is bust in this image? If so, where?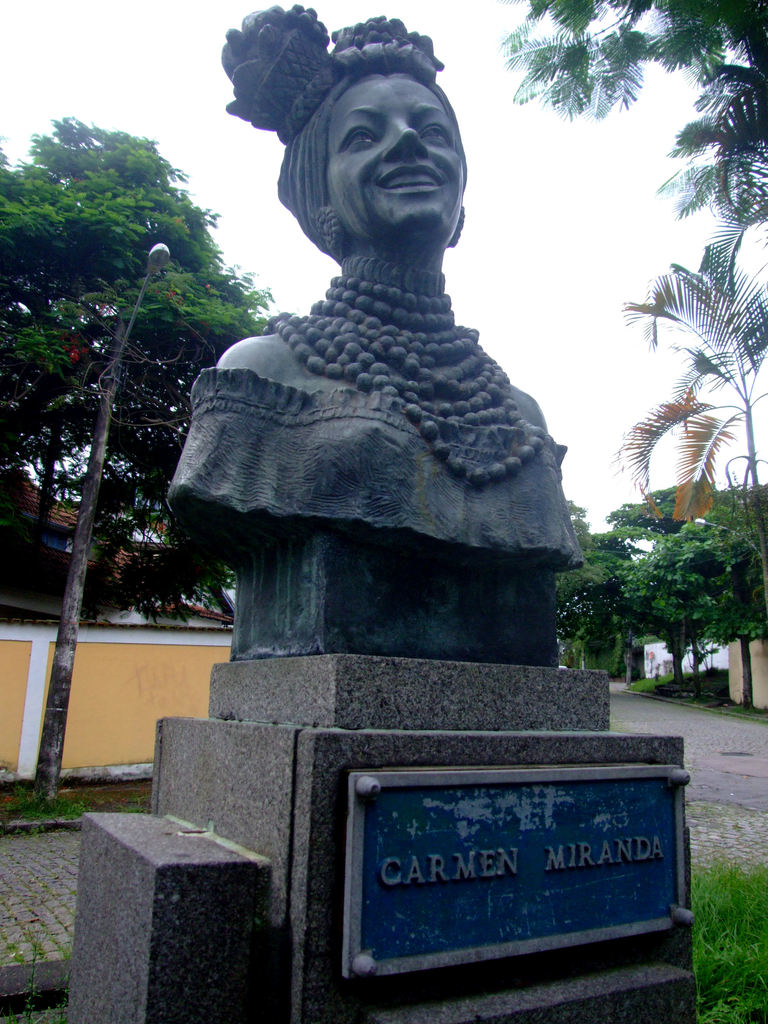
Yes, at x1=160 y1=4 x2=577 y2=582.
